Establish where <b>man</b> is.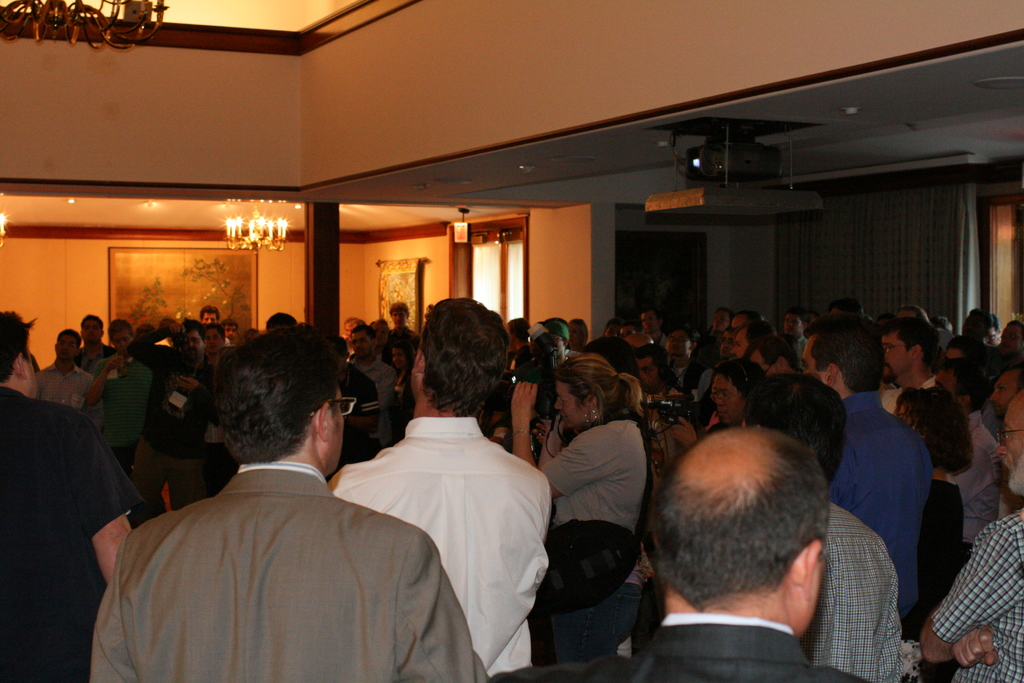
Established at left=505, top=354, right=650, bottom=661.
